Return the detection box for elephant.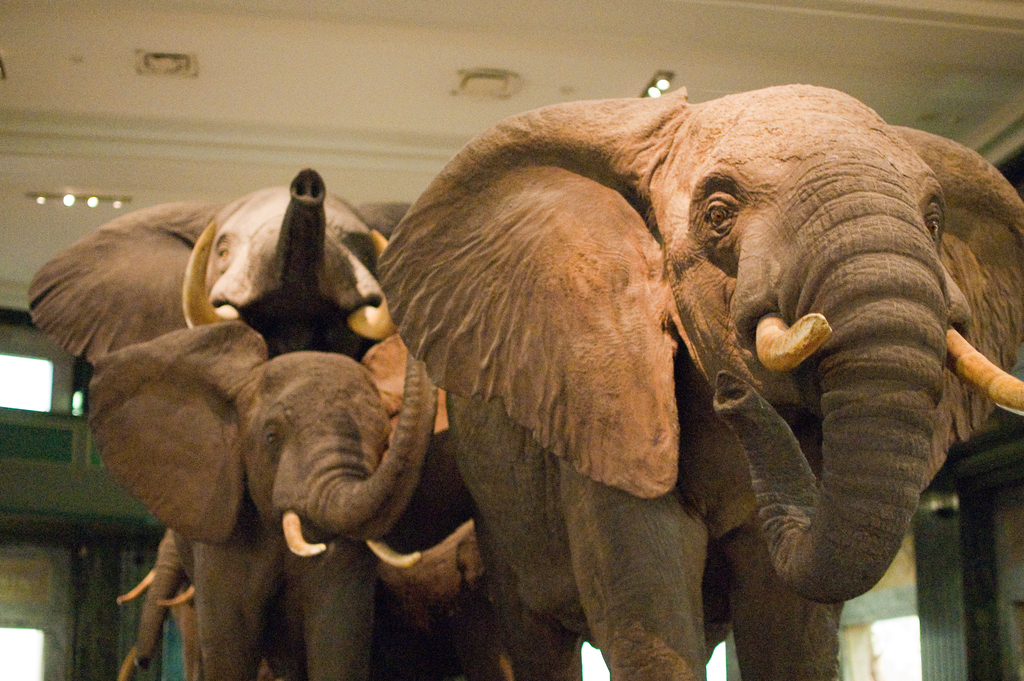
[9,159,403,673].
